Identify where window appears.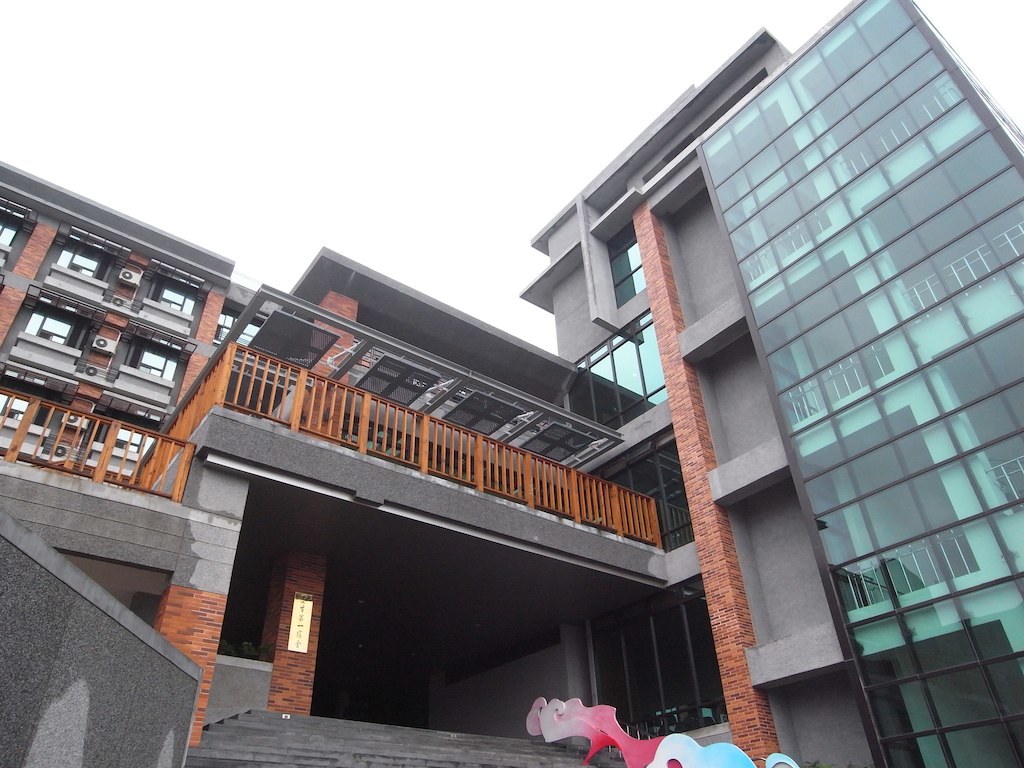
Appears at {"x1": 601, "y1": 575, "x2": 717, "y2": 730}.
